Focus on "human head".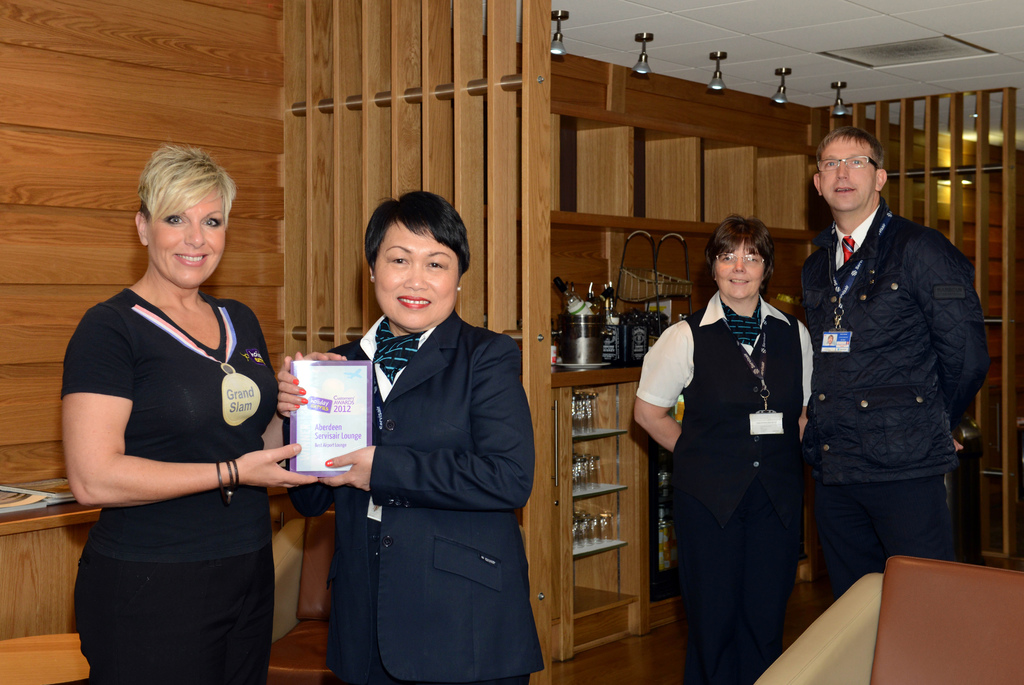
Focused at {"x1": 812, "y1": 127, "x2": 893, "y2": 213}.
